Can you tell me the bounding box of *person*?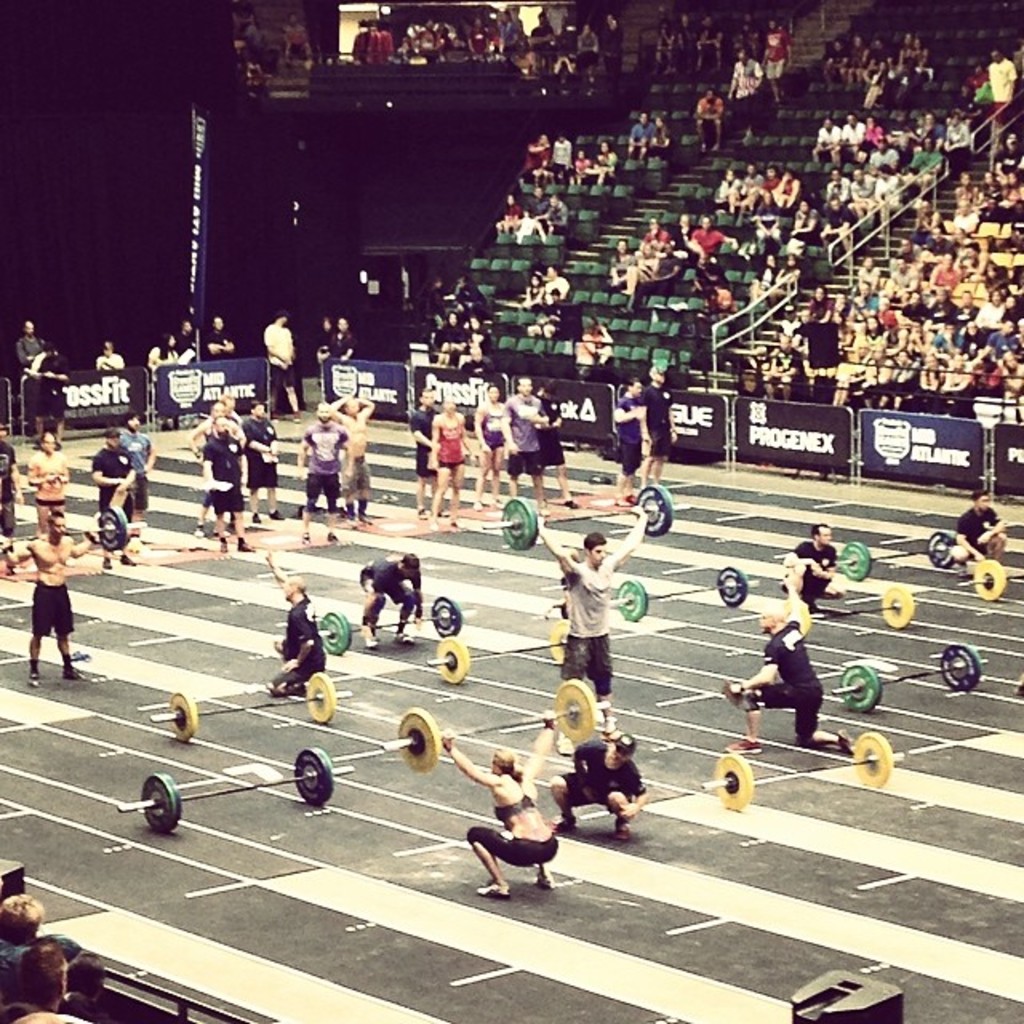
BBox(66, 955, 112, 1019).
